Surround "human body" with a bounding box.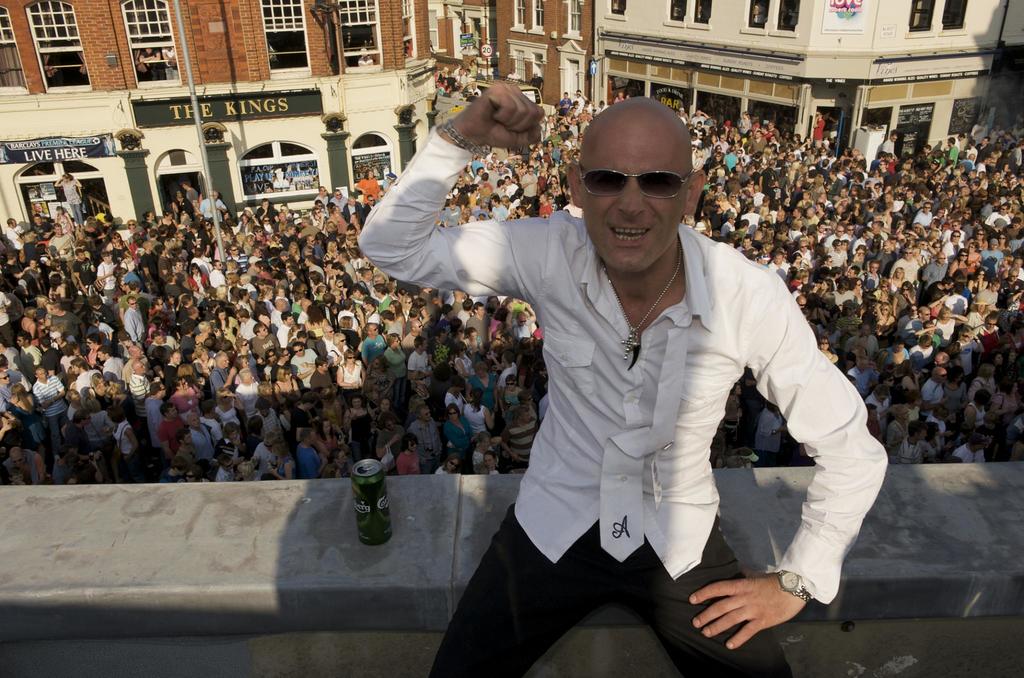
l=383, t=333, r=401, b=403.
